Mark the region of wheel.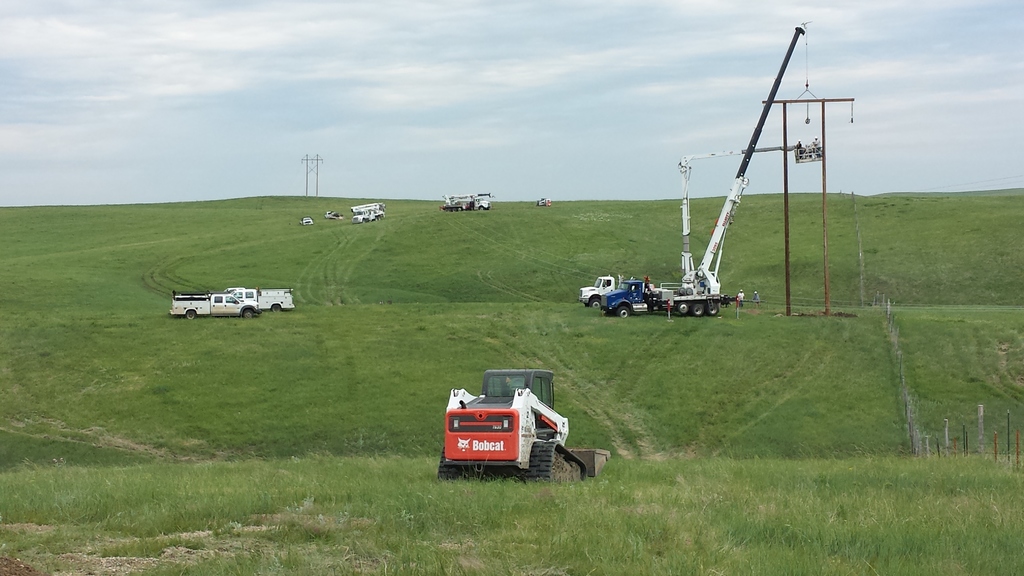
Region: [x1=242, y1=308, x2=252, y2=319].
